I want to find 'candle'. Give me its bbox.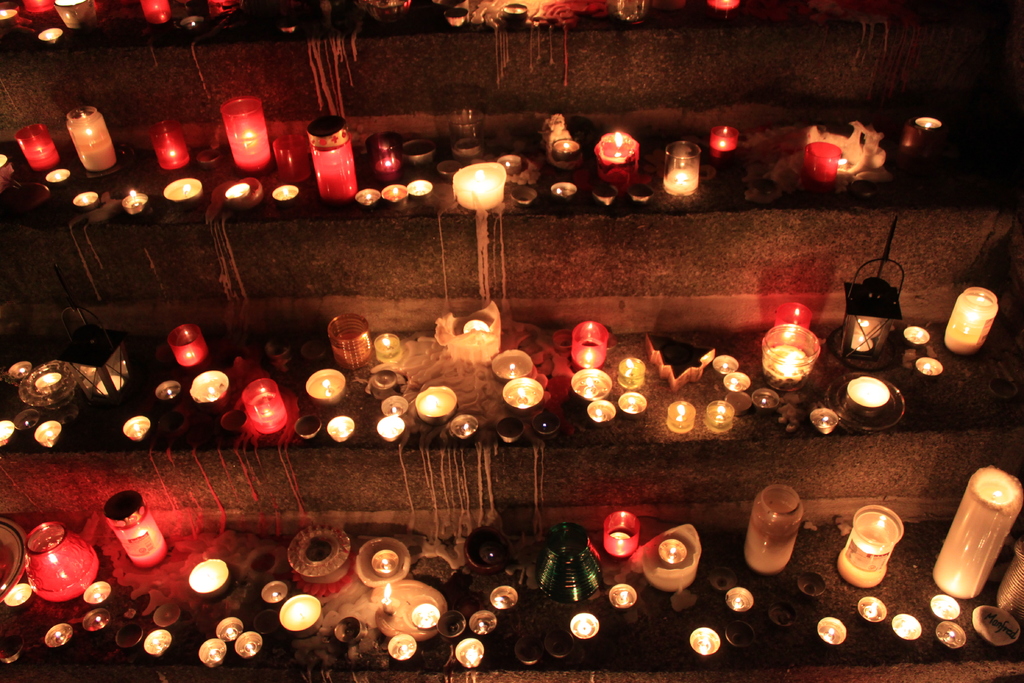
bbox=(815, 614, 849, 652).
